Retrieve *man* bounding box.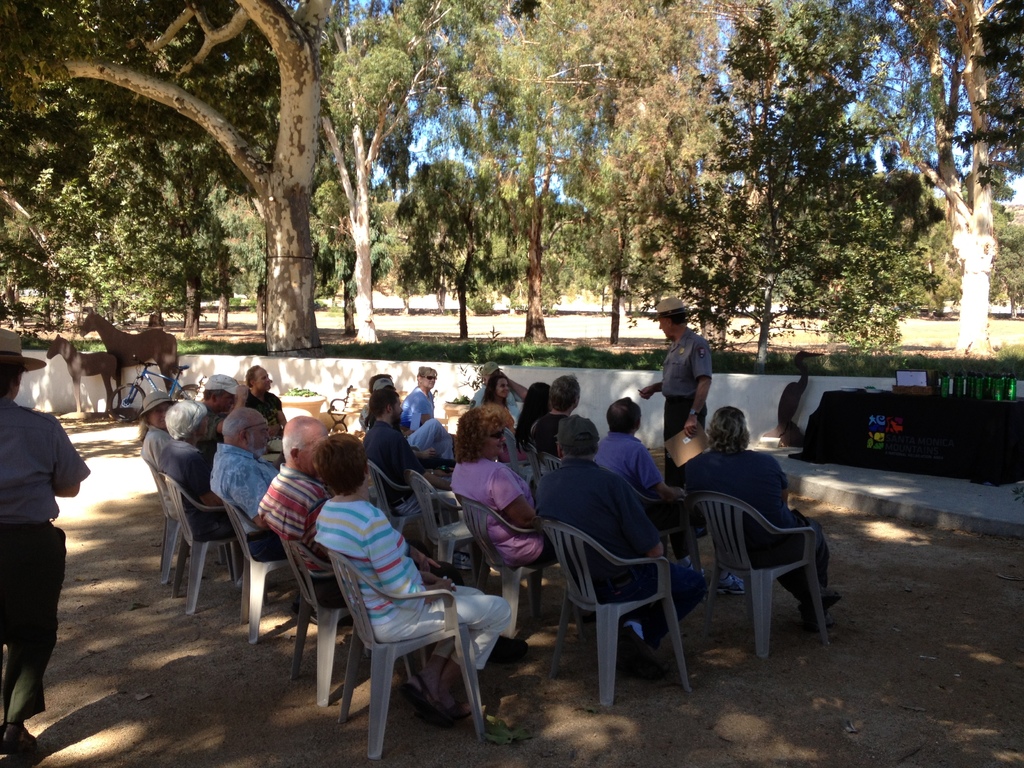
Bounding box: bbox(201, 371, 251, 438).
